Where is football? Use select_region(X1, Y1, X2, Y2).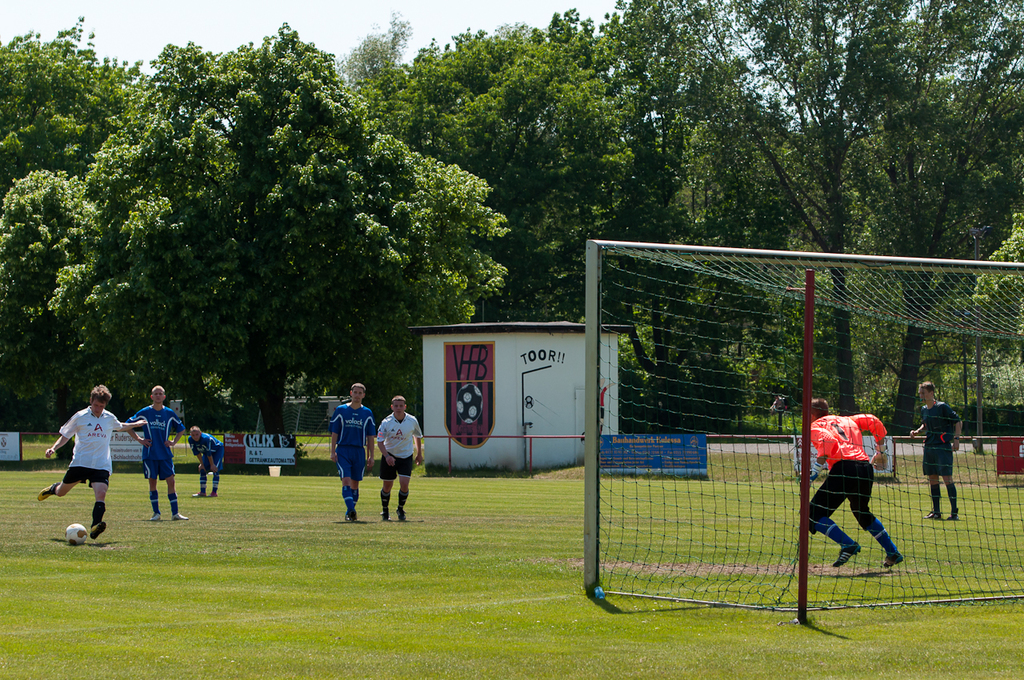
select_region(65, 521, 87, 546).
